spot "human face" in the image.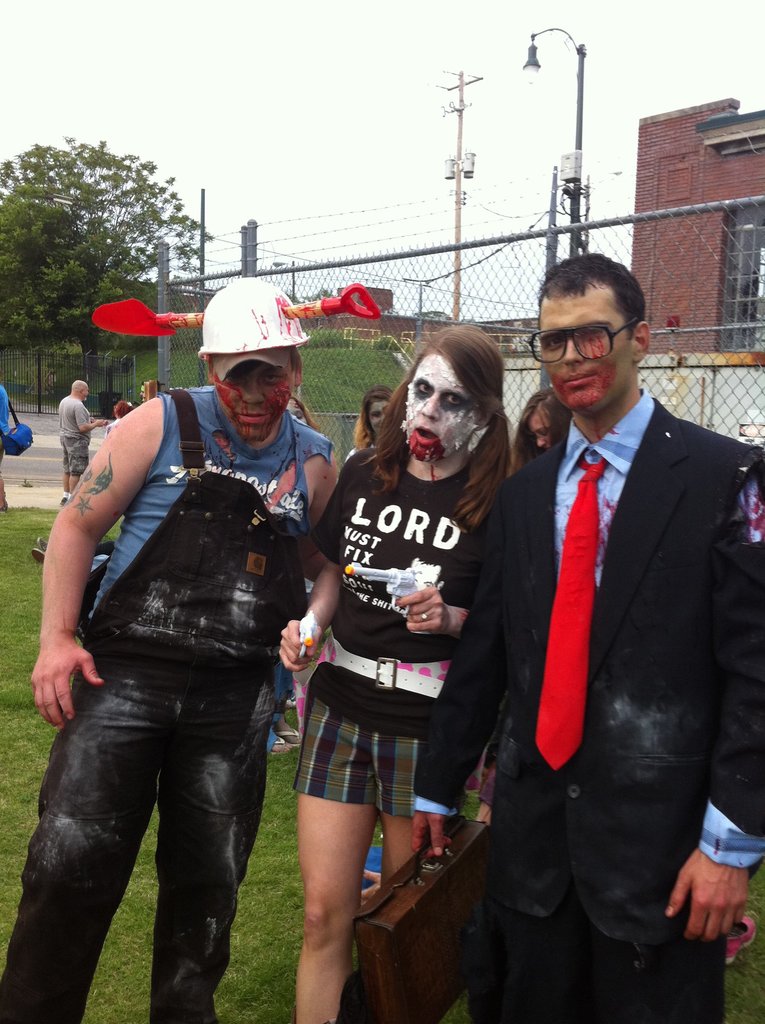
"human face" found at 540/285/633/414.
